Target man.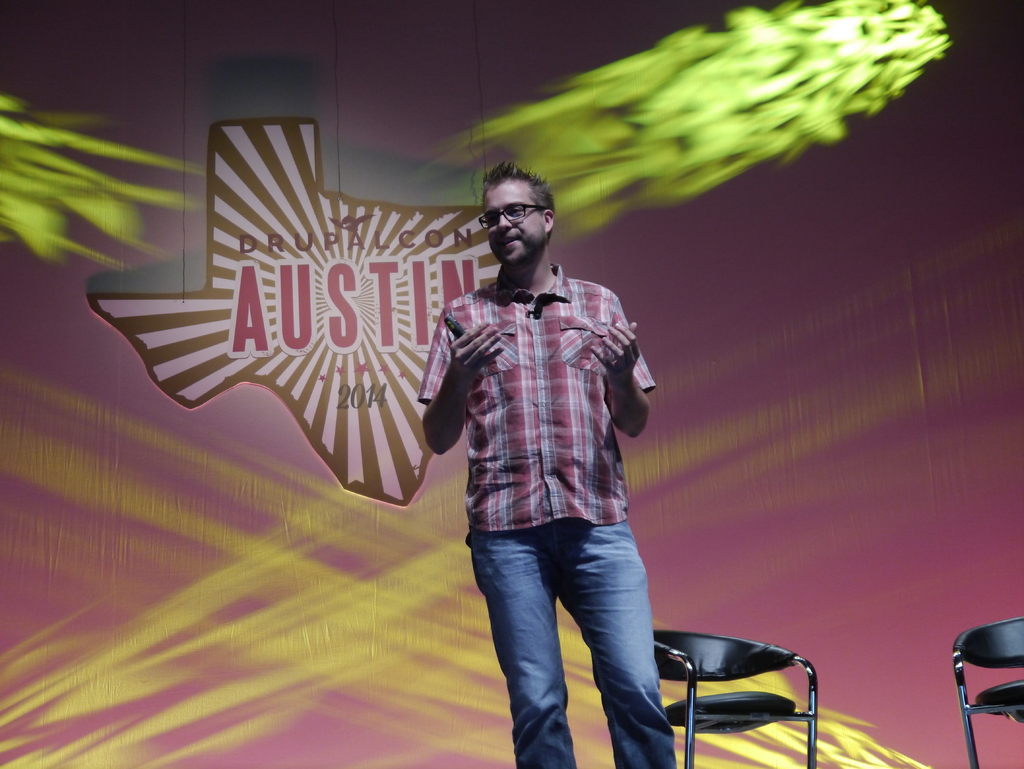
Target region: l=415, t=170, r=685, b=763.
